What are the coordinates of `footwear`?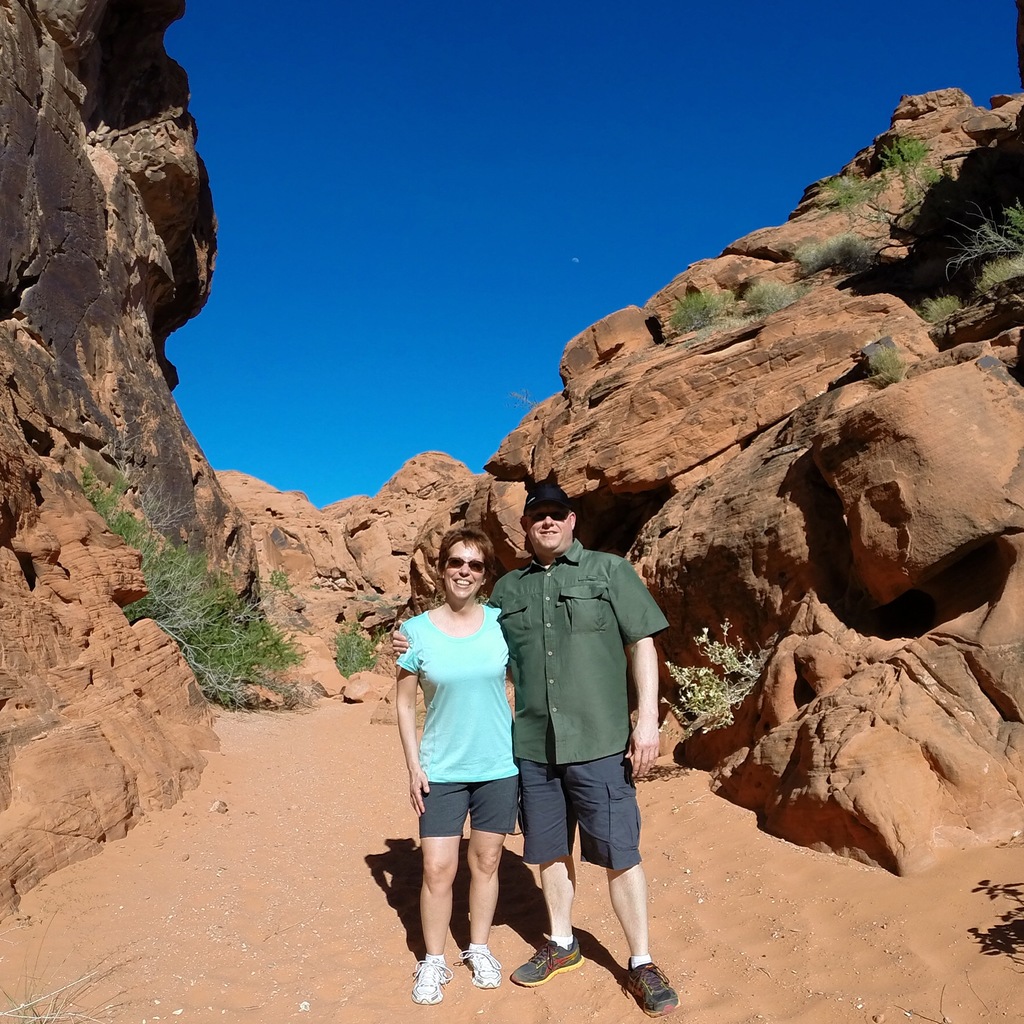
(625, 954, 683, 1012).
